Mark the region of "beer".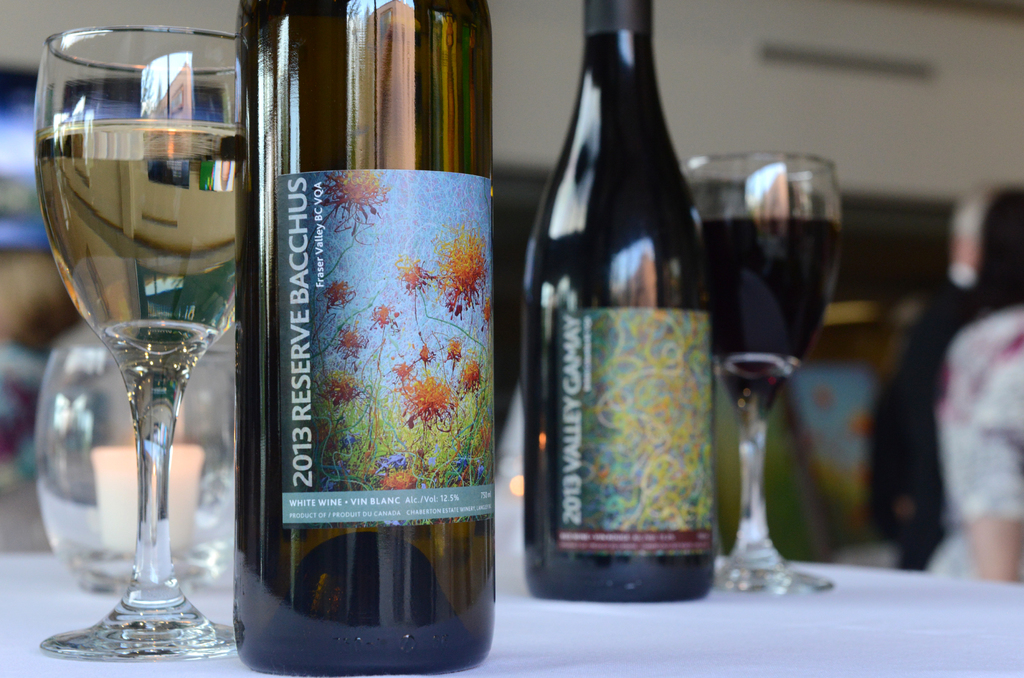
Region: select_region(233, 0, 504, 677).
